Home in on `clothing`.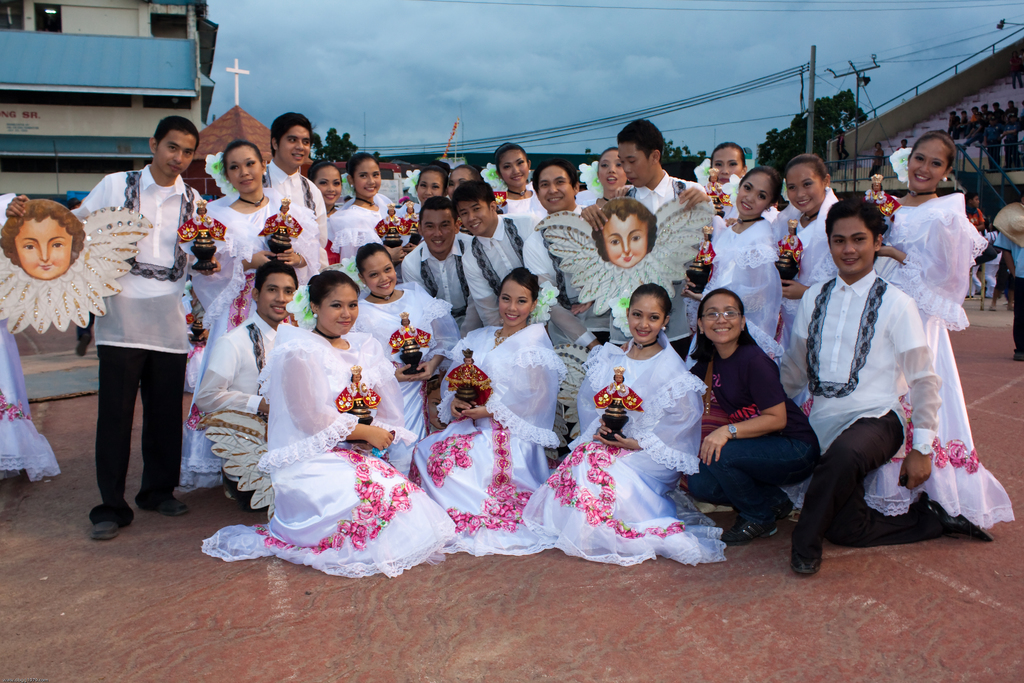
Homed in at rect(71, 154, 186, 504).
